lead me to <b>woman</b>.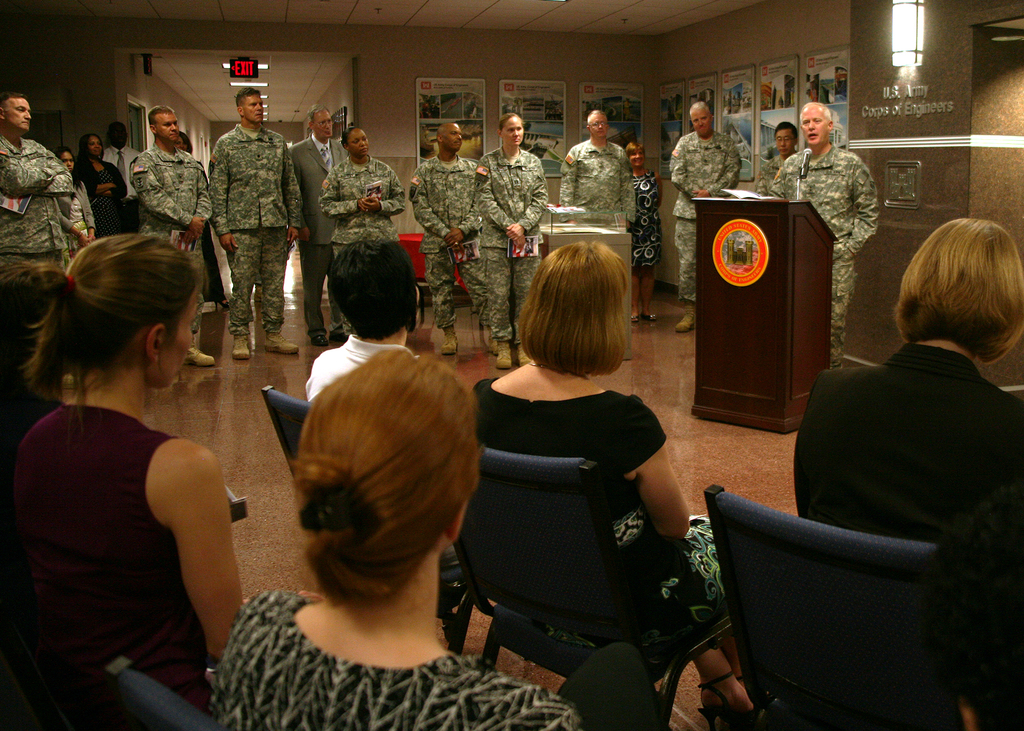
Lead to (3,203,257,728).
